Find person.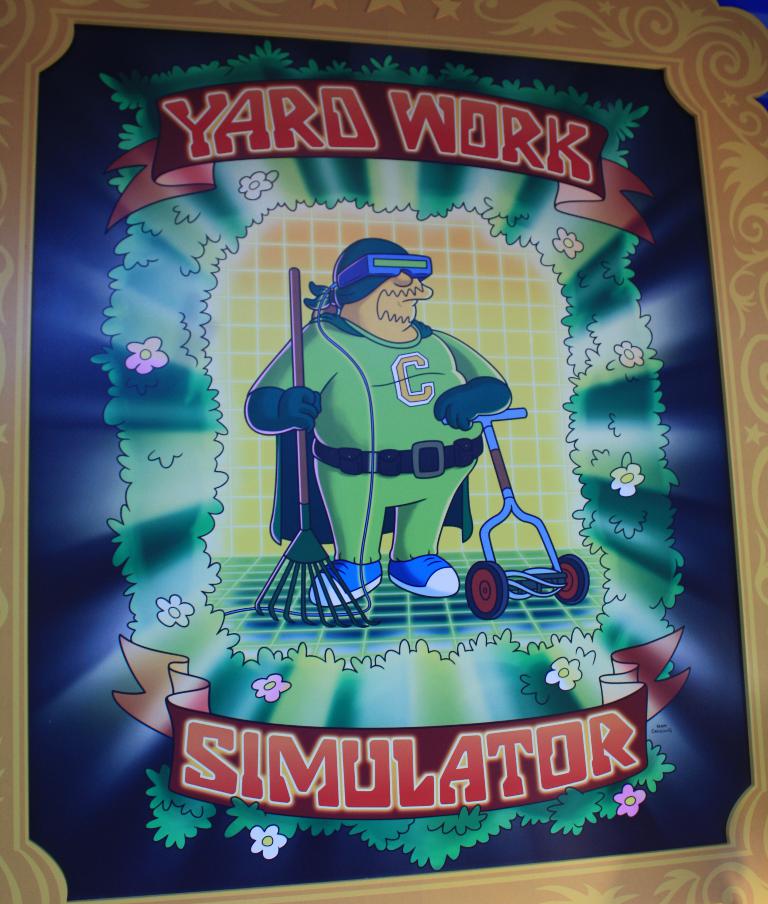
262/236/531/665.
